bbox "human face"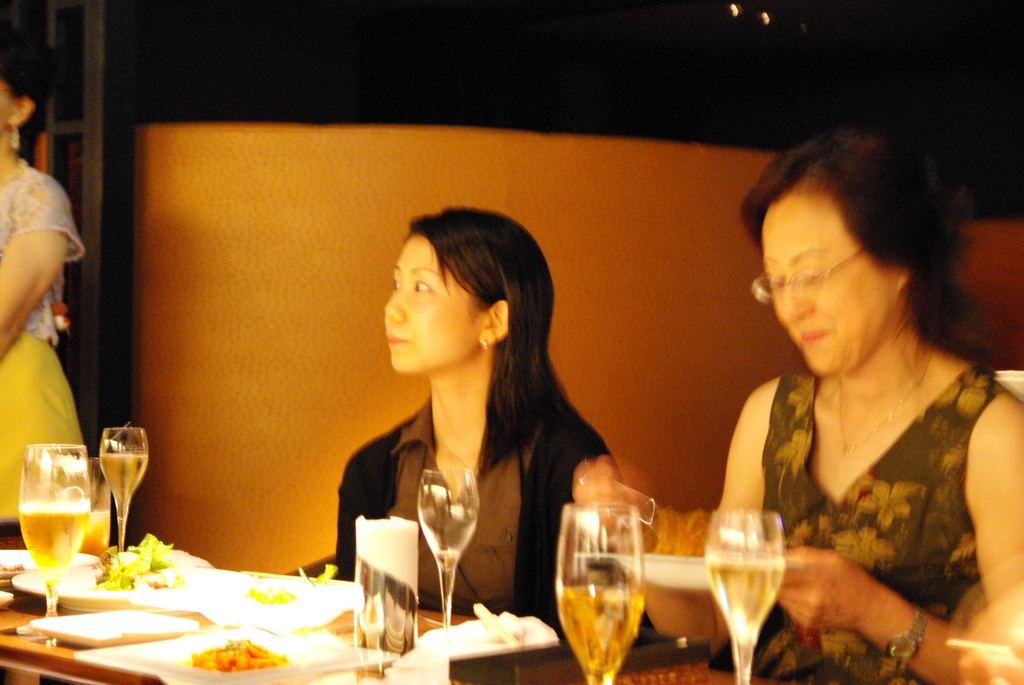
select_region(756, 185, 904, 379)
